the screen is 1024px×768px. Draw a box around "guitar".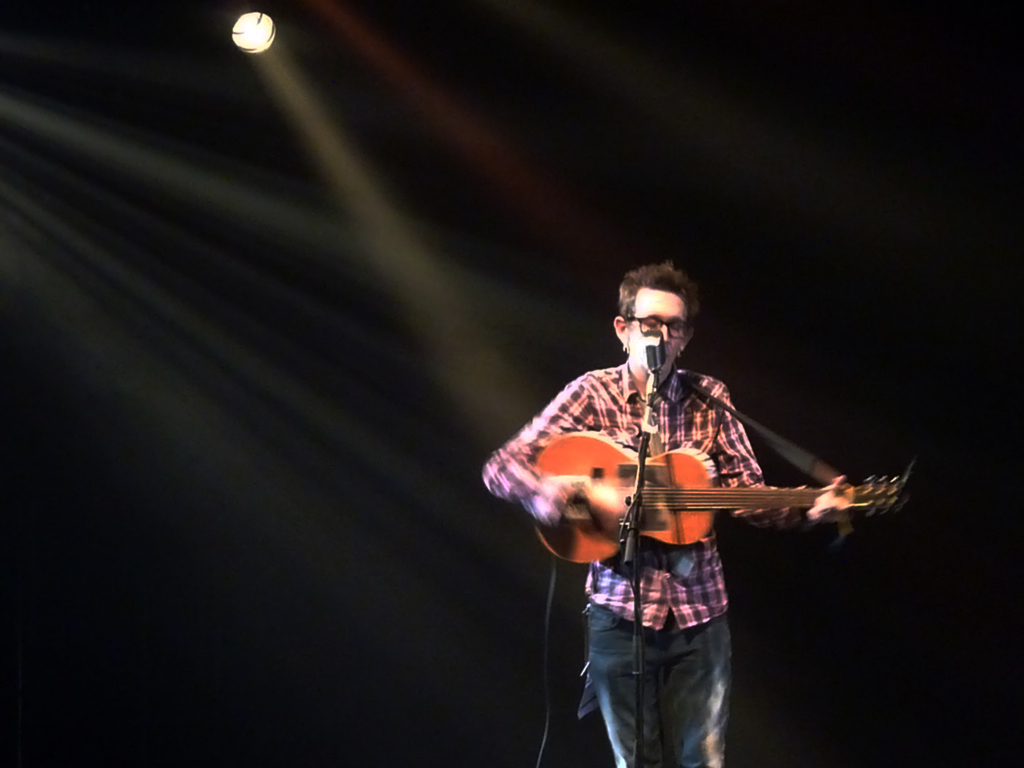
<box>530,427,908,568</box>.
